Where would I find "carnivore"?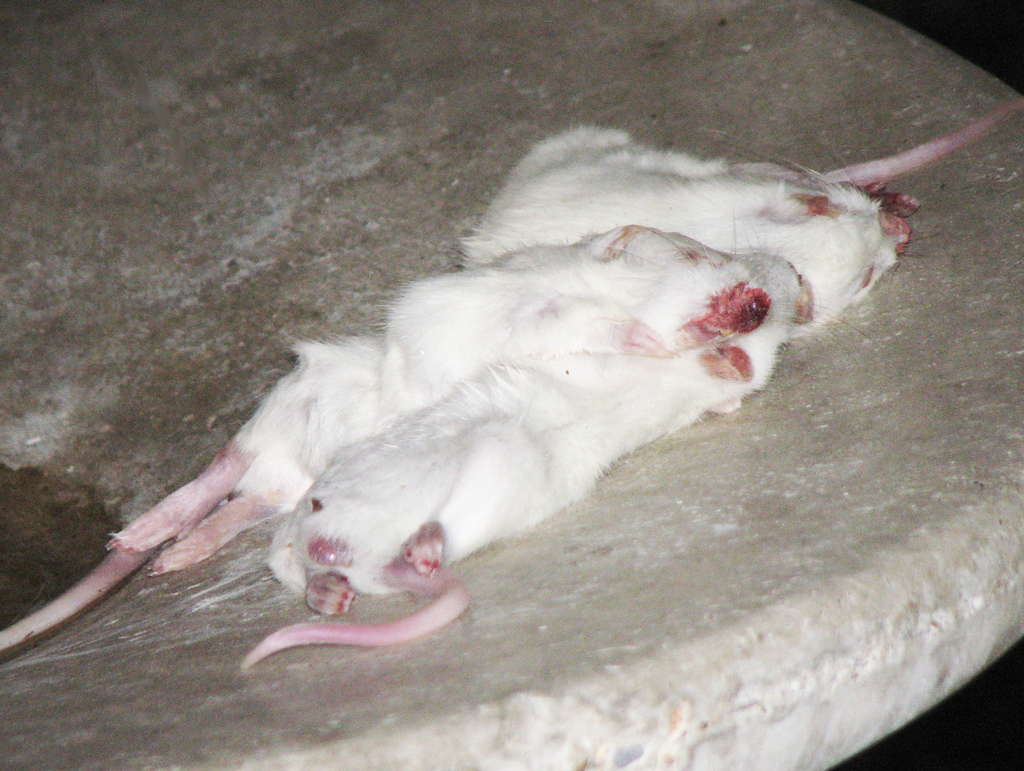
At 454 96 1023 329.
